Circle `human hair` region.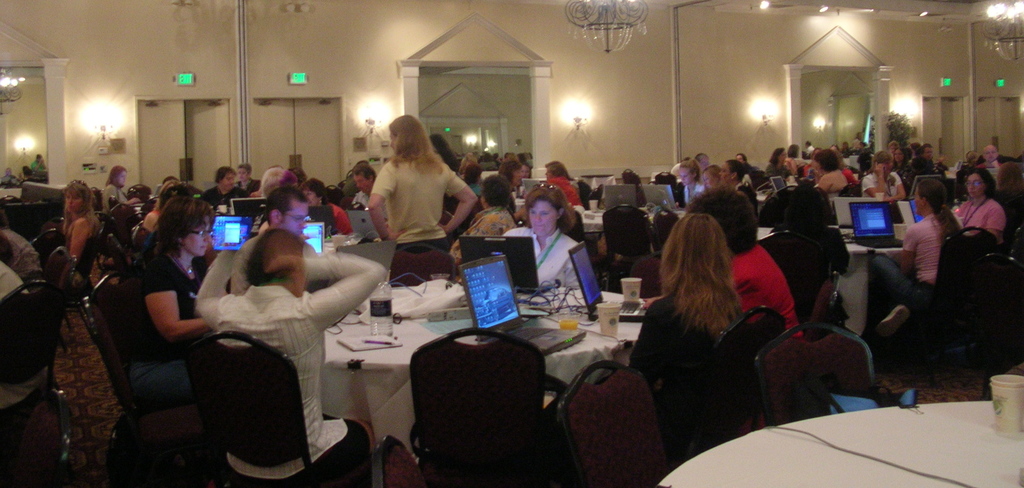
Region: <bbox>657, 200, 748, 346</bbox>.
